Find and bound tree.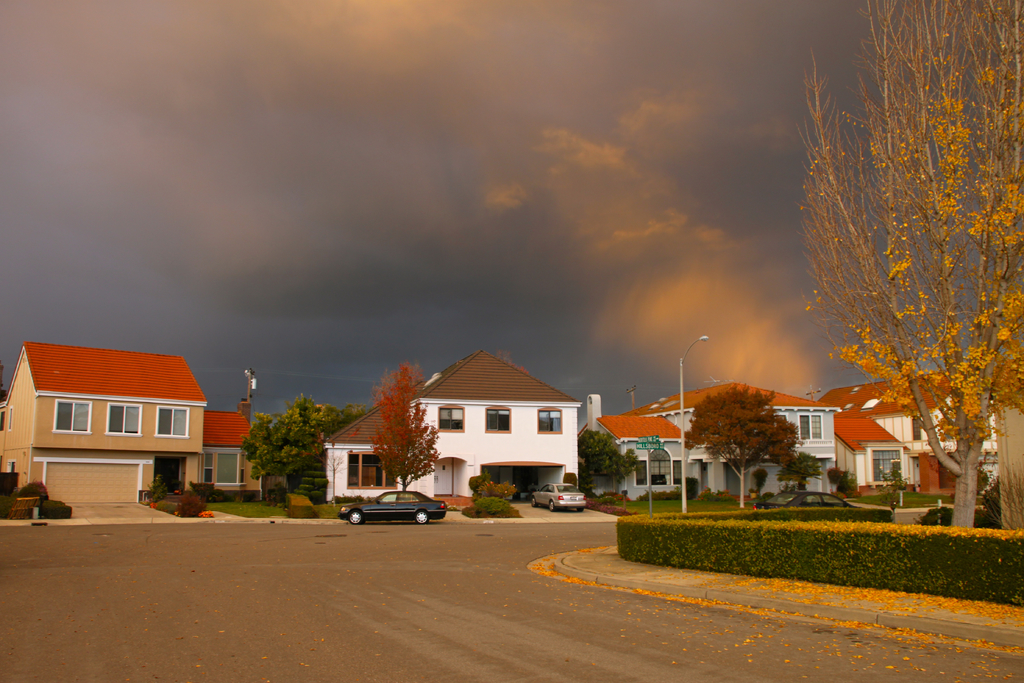
Bound: [left=243, top=393, right=351, bottom=509].
